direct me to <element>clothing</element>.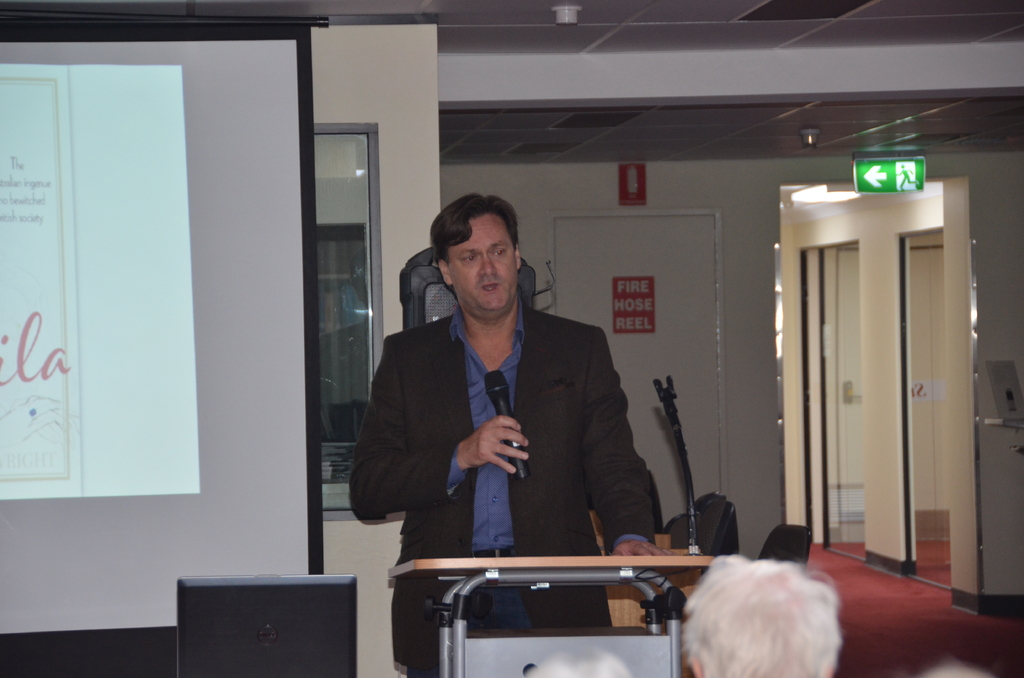
Direction: locate(346, 268, 659, 597).
